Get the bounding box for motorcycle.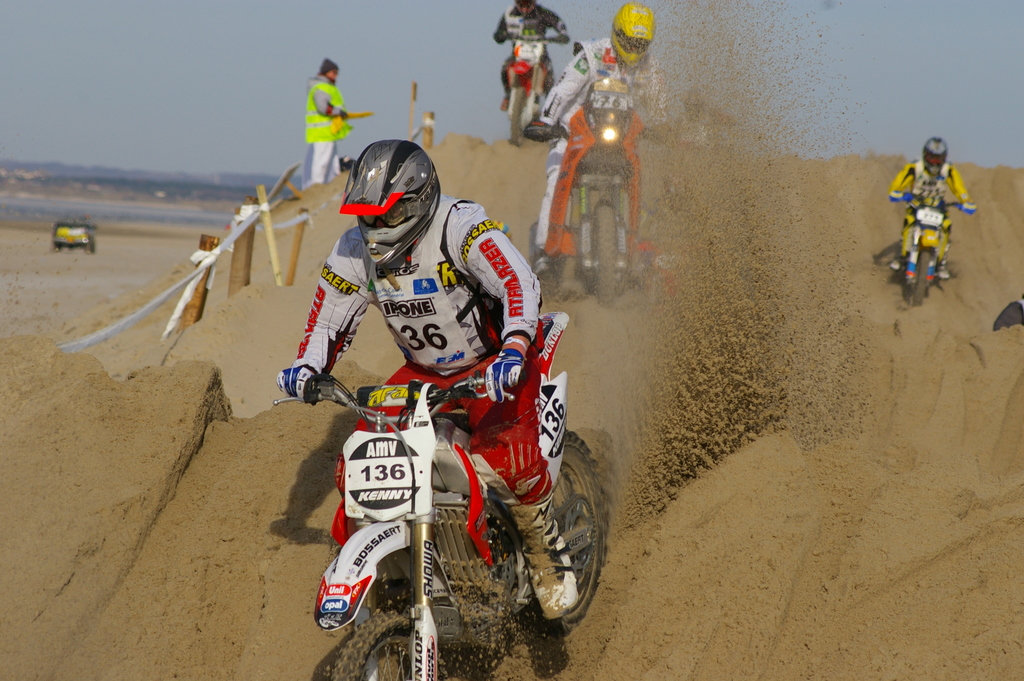
(892, 188, 977, 311).
